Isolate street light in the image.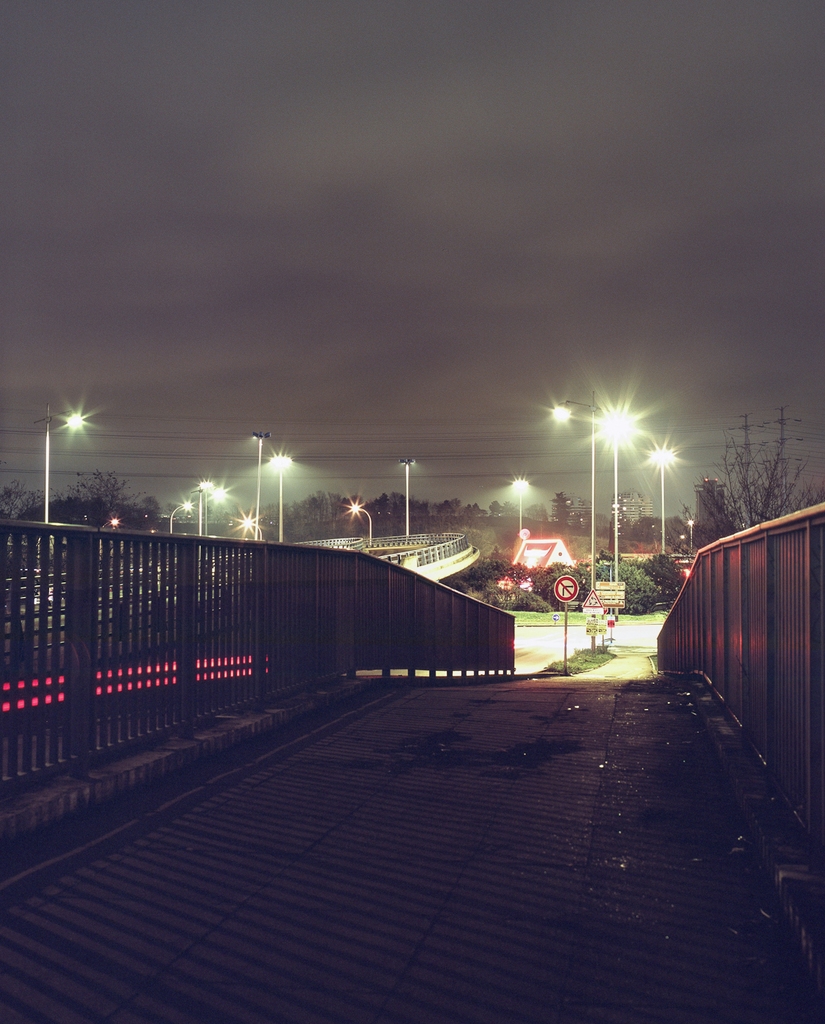
Isolated region: <box>265,449,295,537</box>.
